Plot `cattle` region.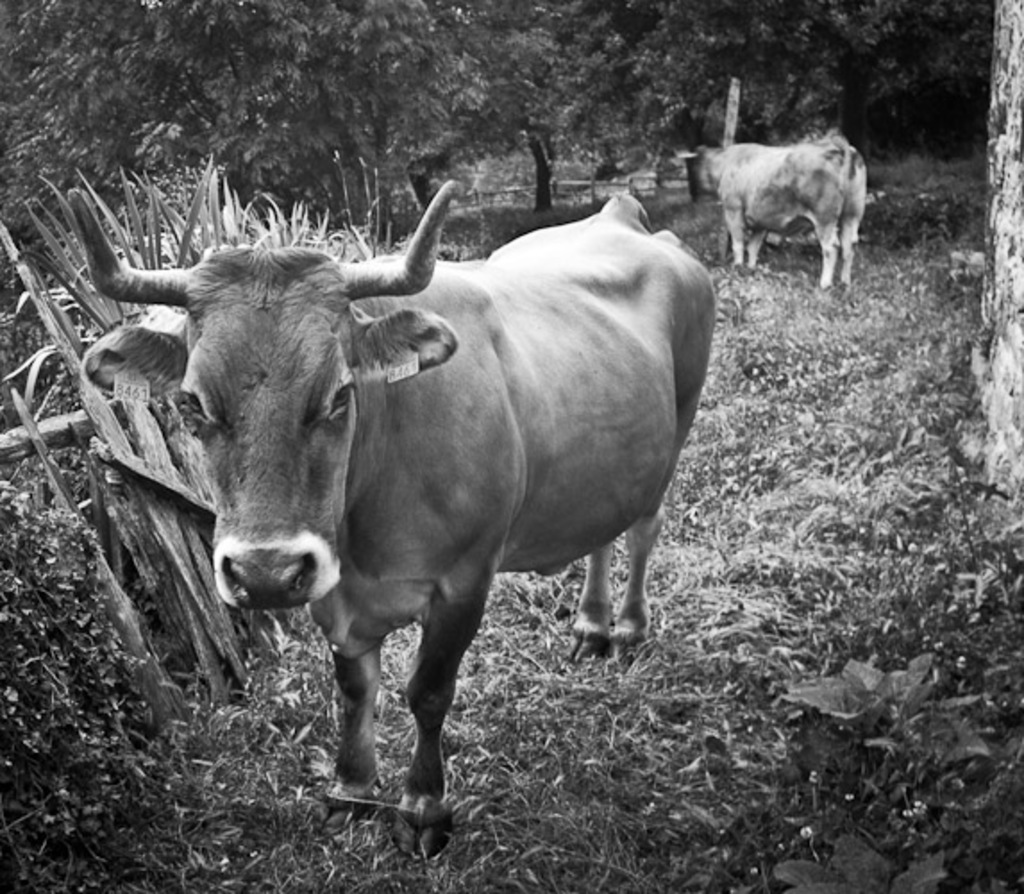
Plotted at region(688, 127, 865, 286).
